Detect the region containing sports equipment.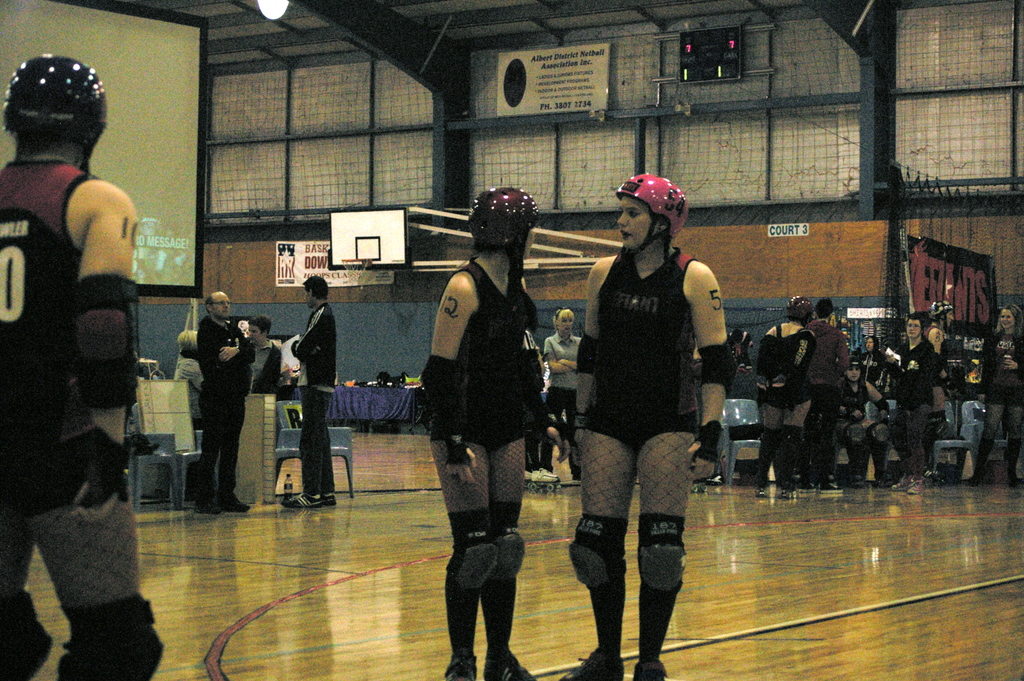
420:352:467:436.
